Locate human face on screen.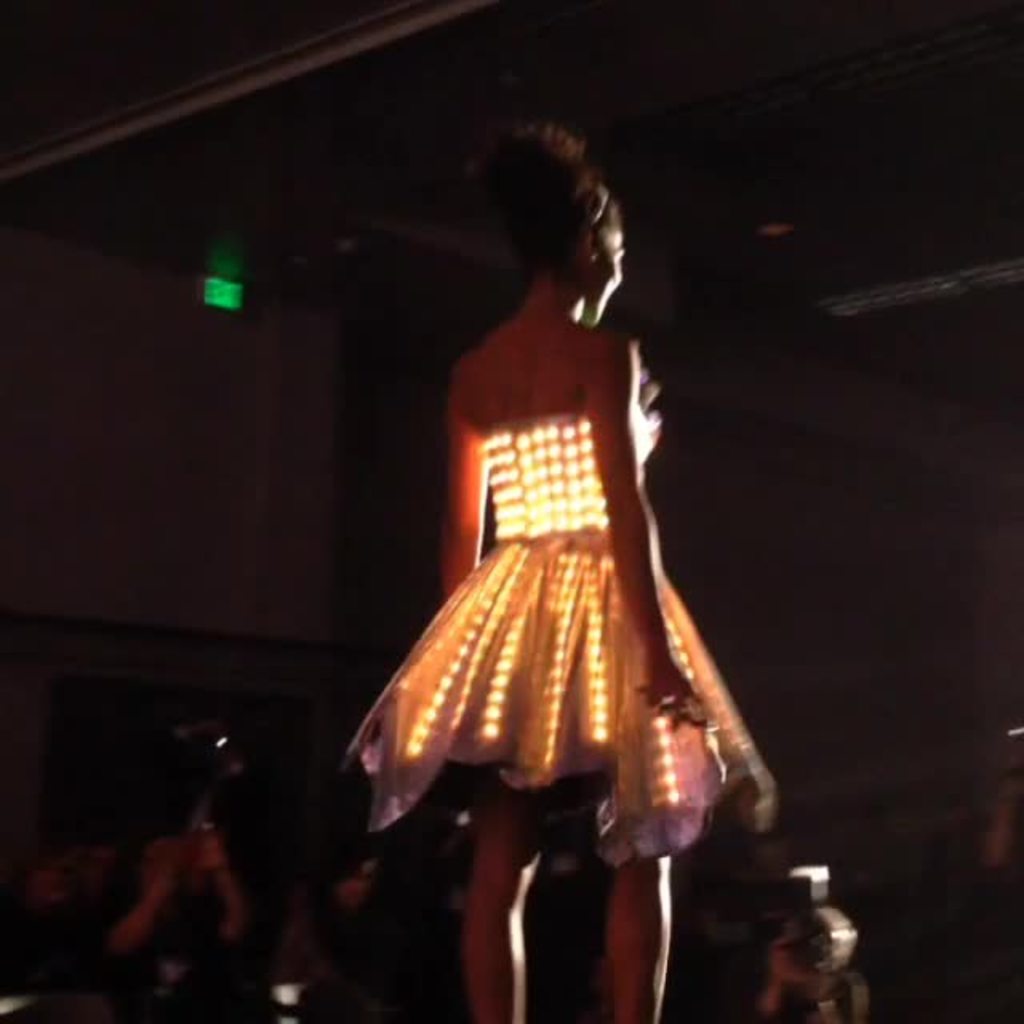
On screen at bbox(586, 230, 624, 318).
